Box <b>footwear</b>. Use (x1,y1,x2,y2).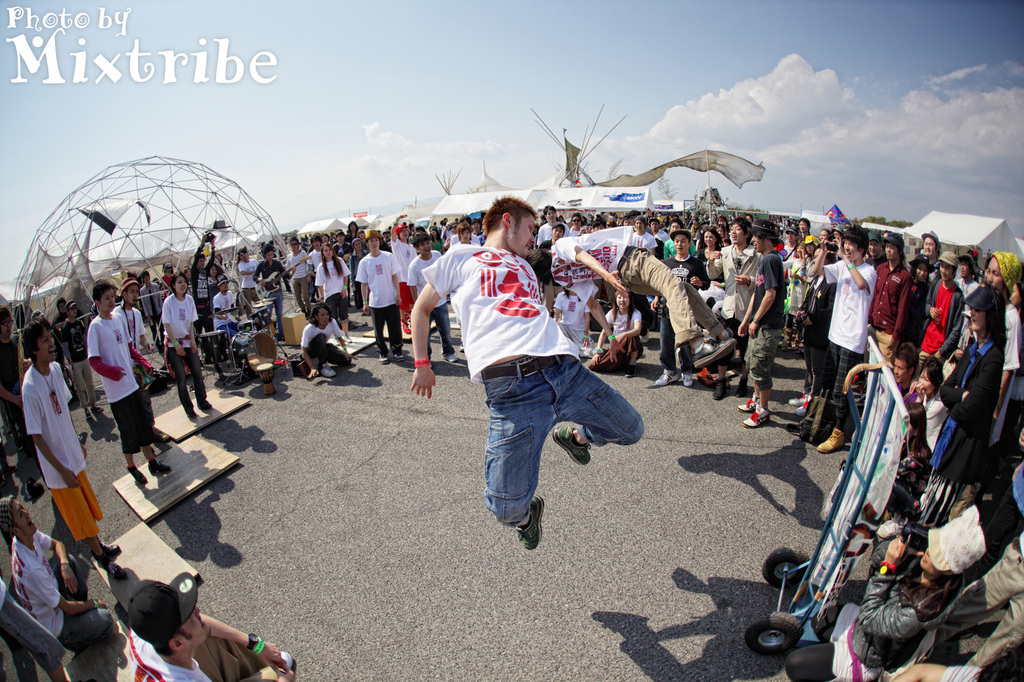
(714,378,728,397).
